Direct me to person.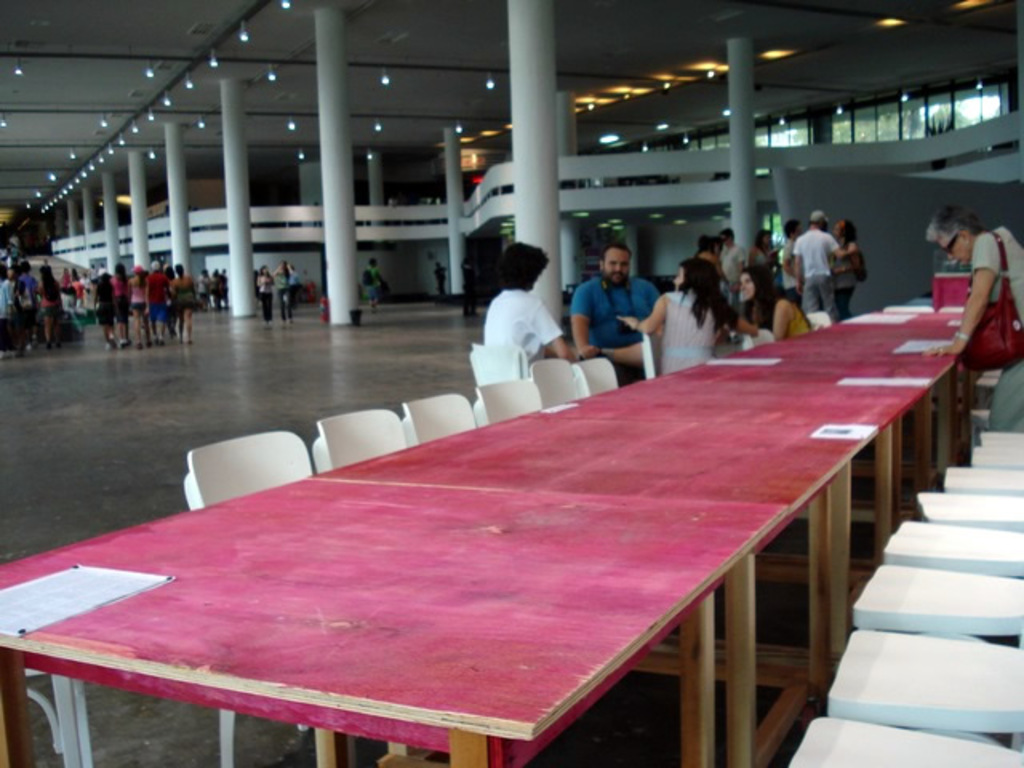
Direction: [left=253, top=256, right=280, bottom=326].
